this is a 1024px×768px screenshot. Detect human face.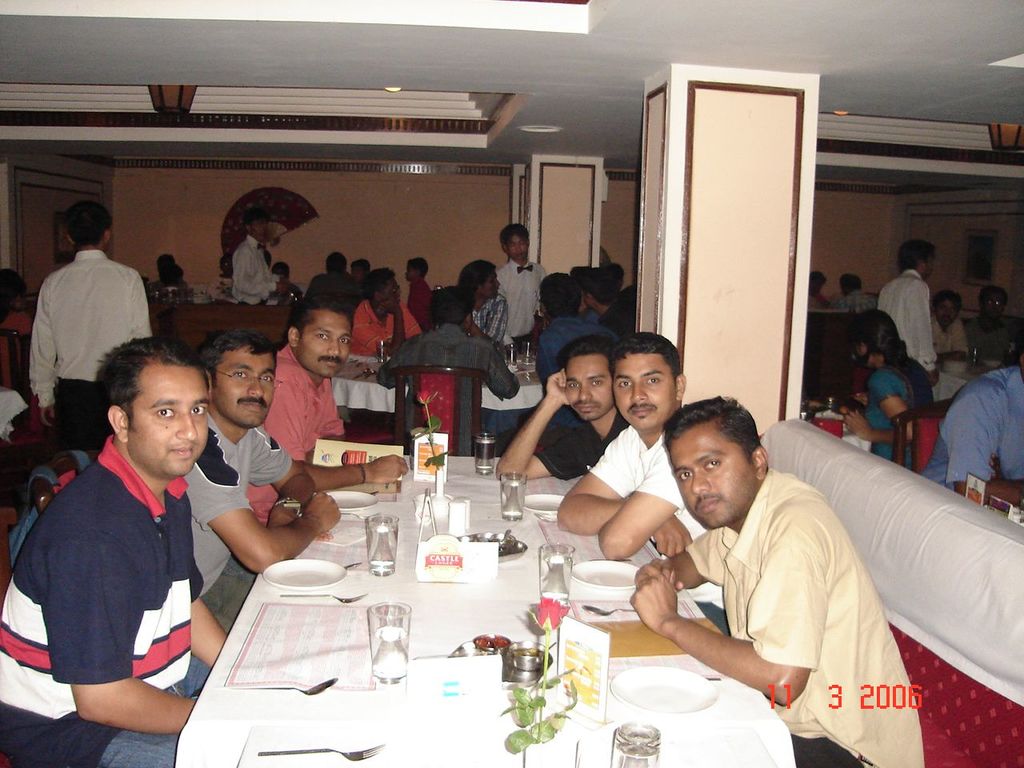
x1=936, y1=298, x2=966, y2=322.
